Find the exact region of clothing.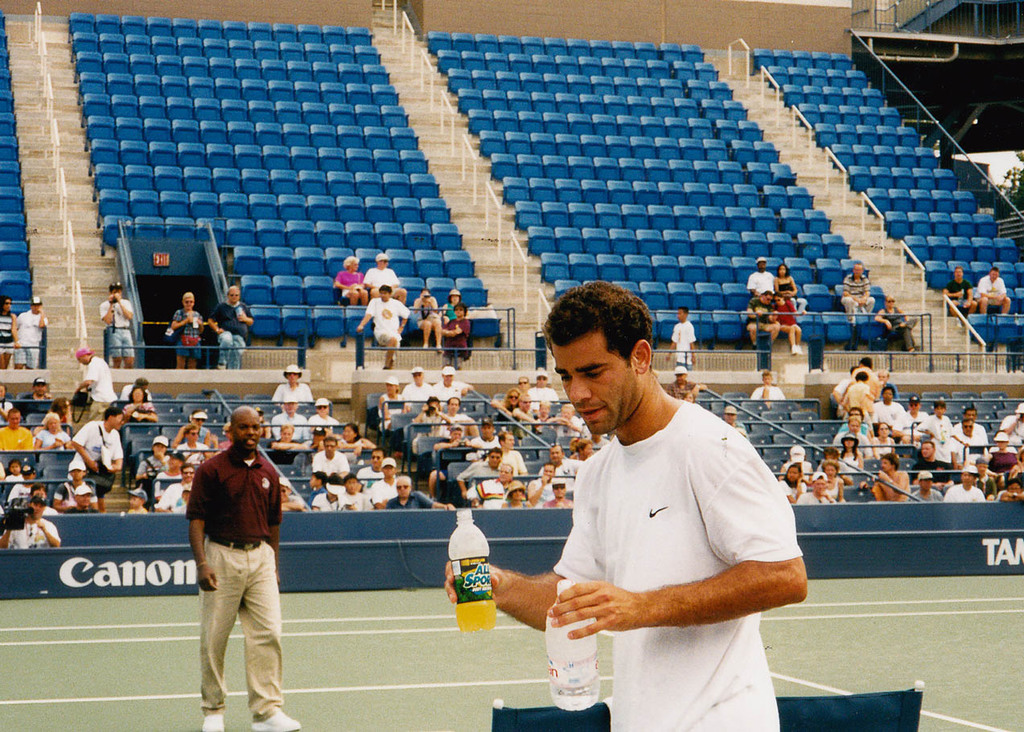
Exact region: 332:270:365:298.
